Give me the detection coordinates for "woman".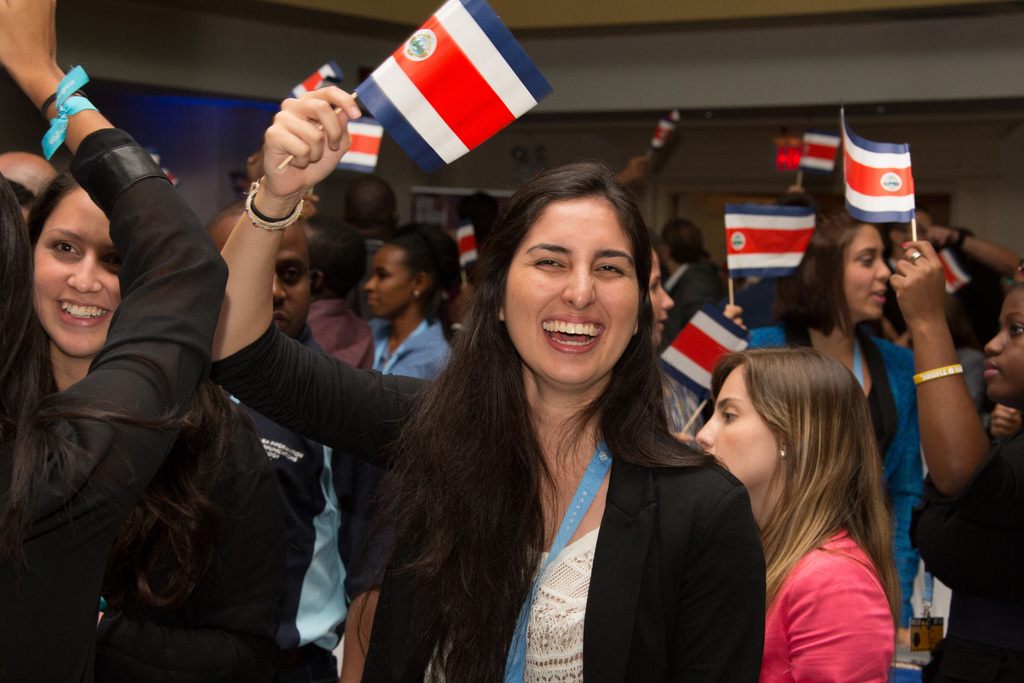
{"left": 648, "top": 232, "right": 700, "bottom": 449}.
